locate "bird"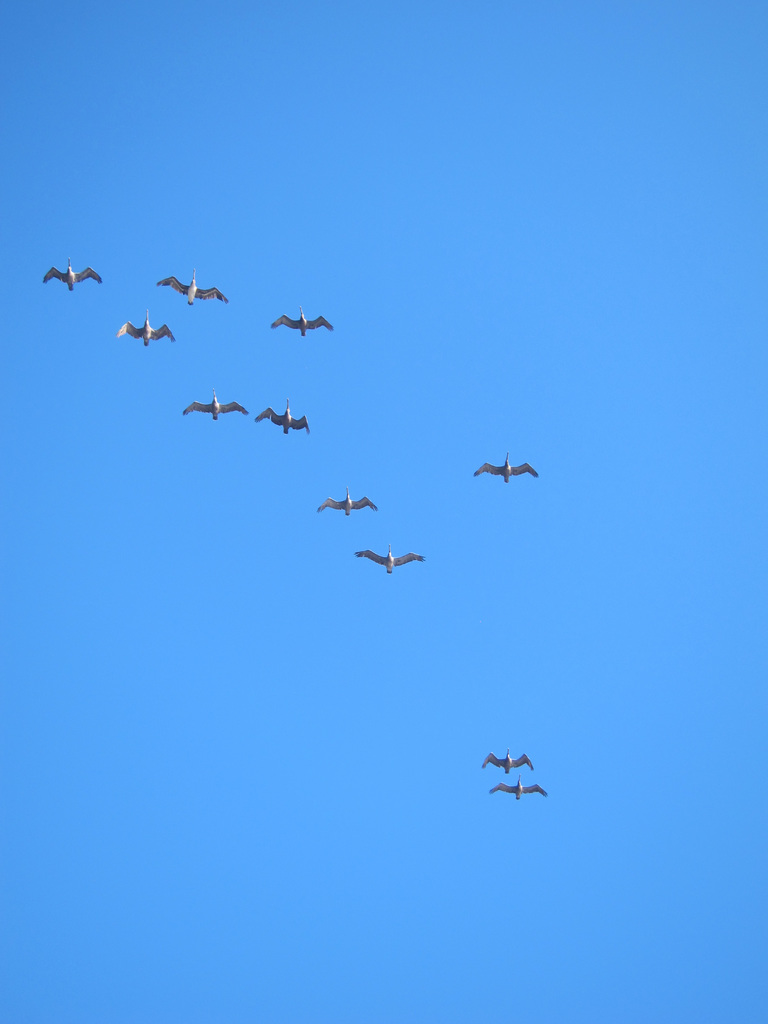
l=262, t=307, r=338, b=340
